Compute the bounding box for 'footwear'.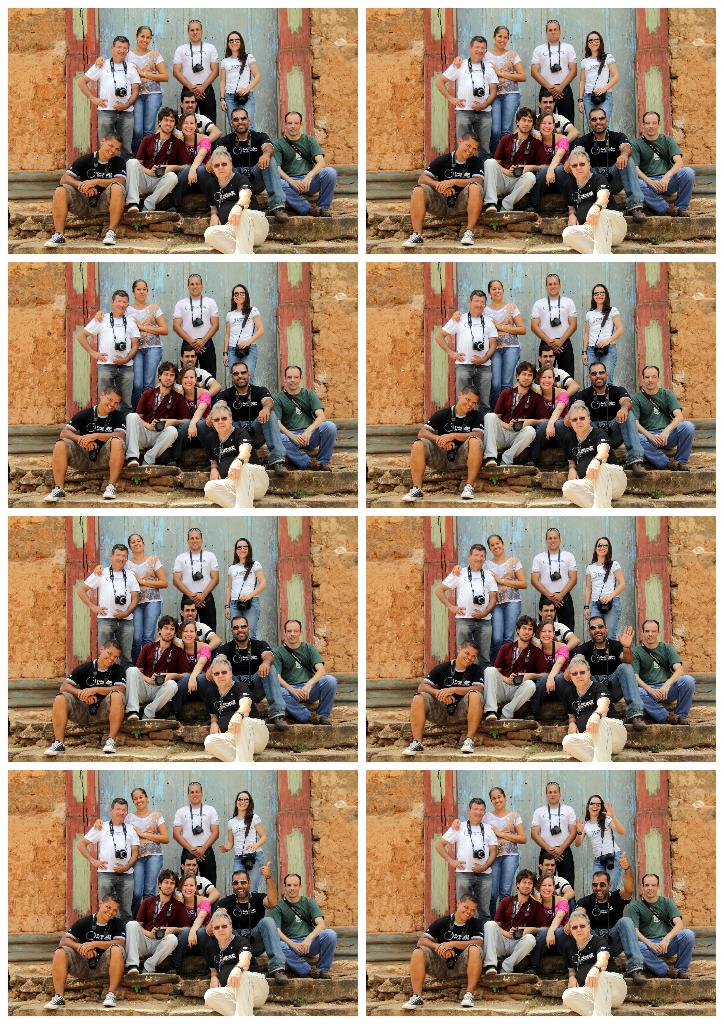
select_region(45, 737, 69, 758).
